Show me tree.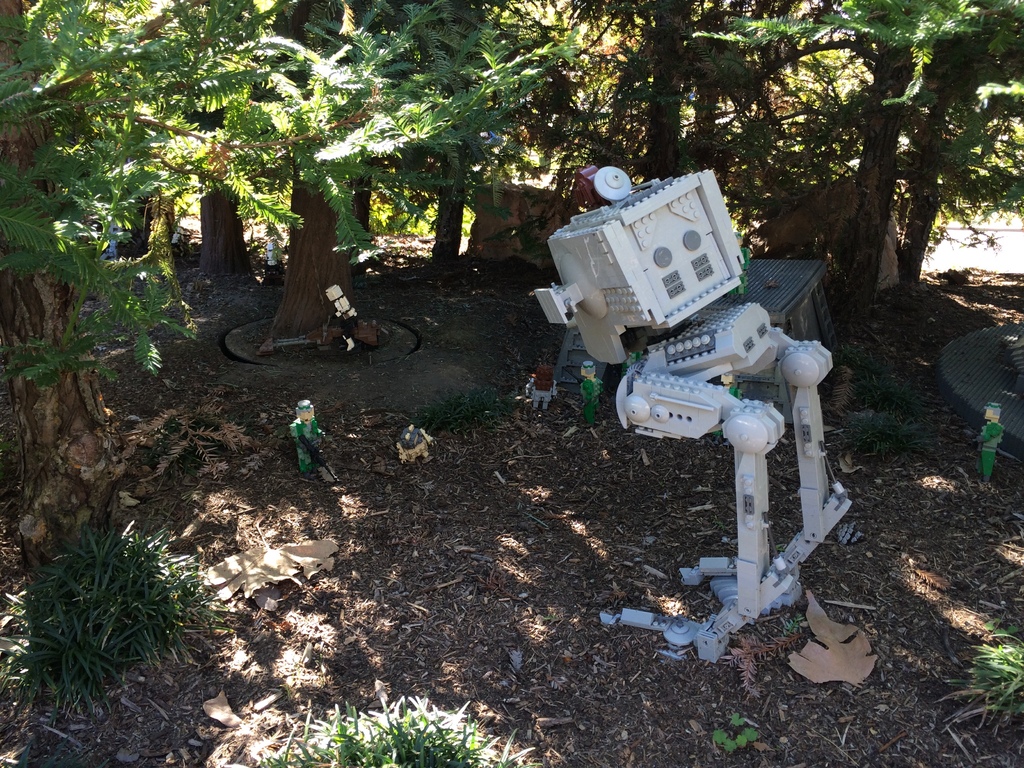
tree is here: Rect(0, 0, 244, 558).
